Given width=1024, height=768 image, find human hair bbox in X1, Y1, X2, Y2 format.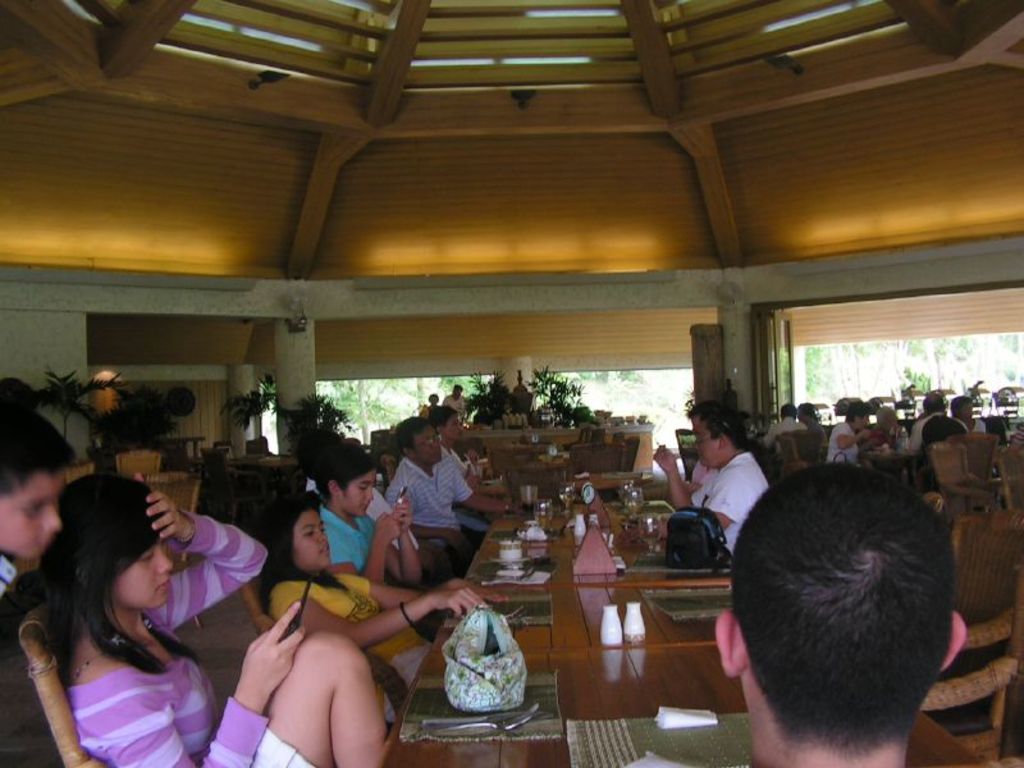
952, 393, 972, 420.
